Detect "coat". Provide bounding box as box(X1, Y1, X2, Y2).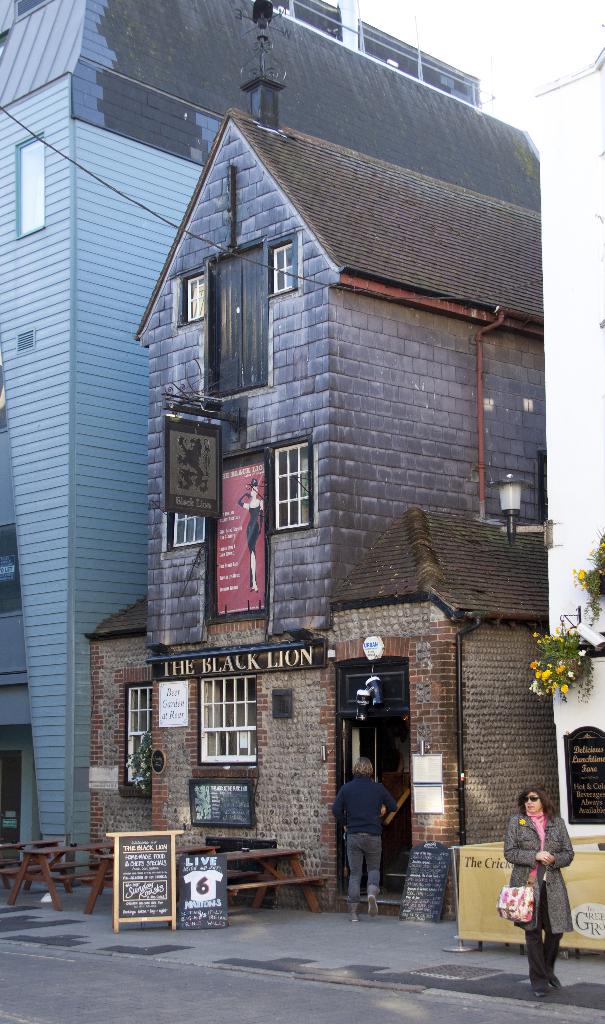
box(510, 826, 581, 964).
